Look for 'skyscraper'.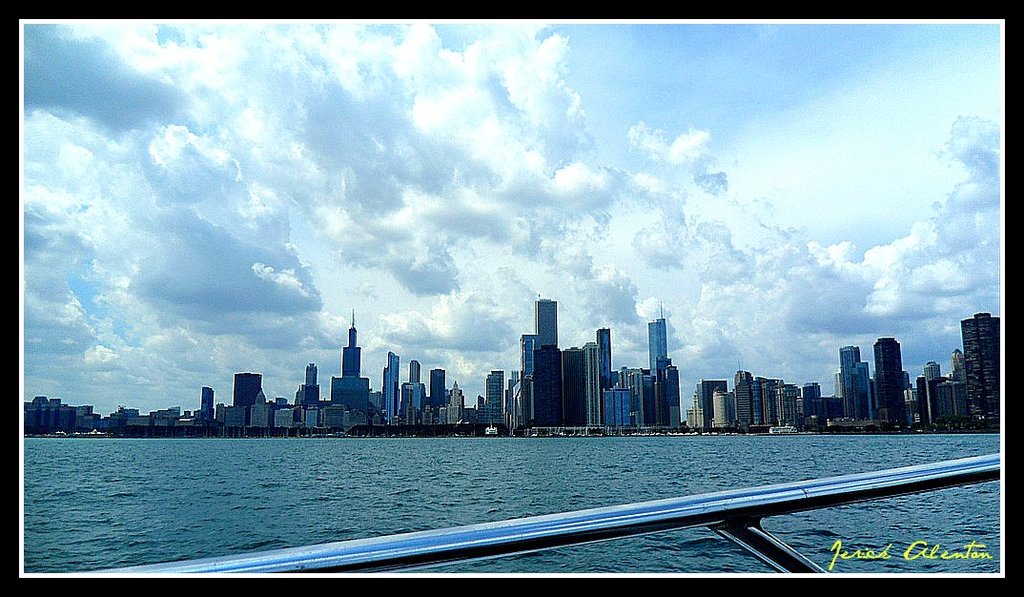
Found: {"x1": 400, "y1": 361, "x2": 433, "y2": 423}.
